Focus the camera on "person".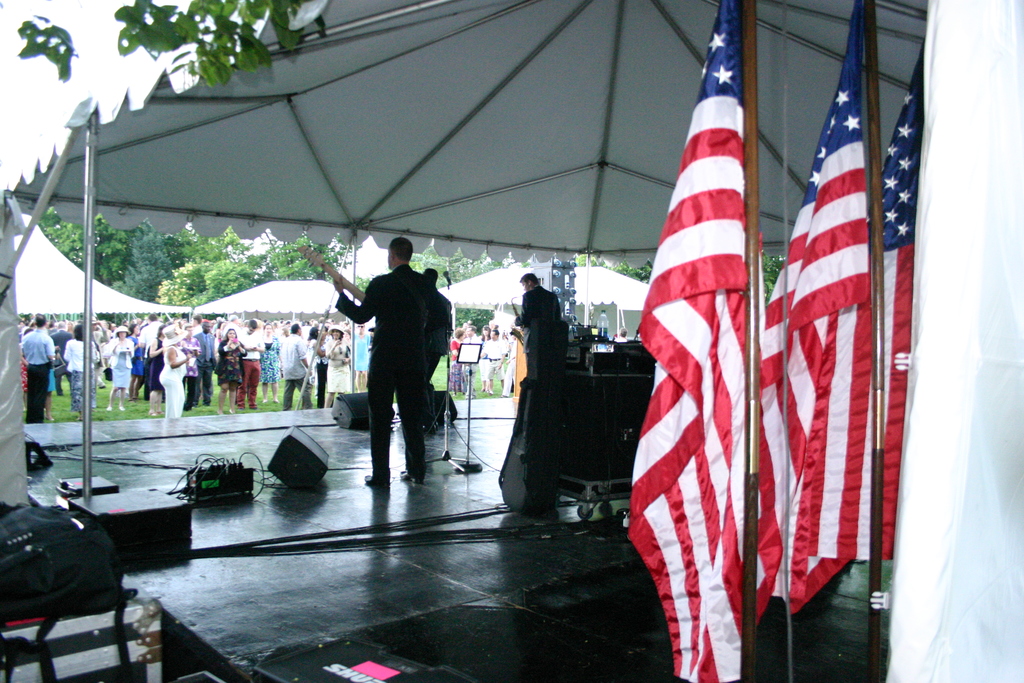
Focus region: Rect(239, 319, 266, 409).
